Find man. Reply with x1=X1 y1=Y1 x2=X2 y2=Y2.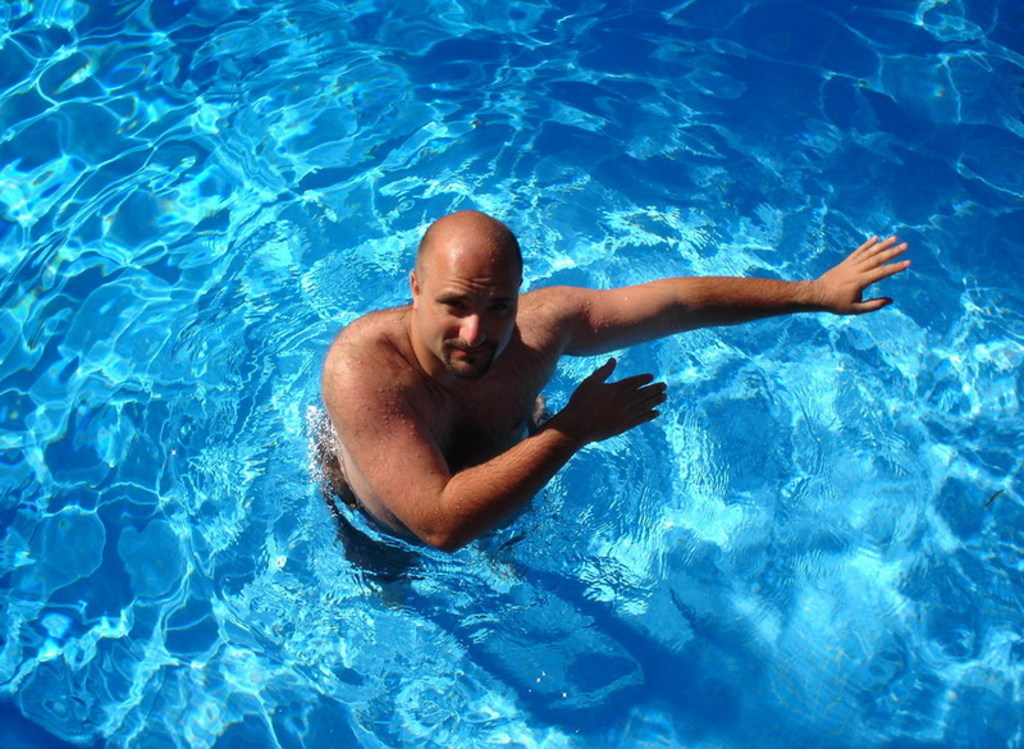
x1=335 y1=204 x2=820 y2=566.
